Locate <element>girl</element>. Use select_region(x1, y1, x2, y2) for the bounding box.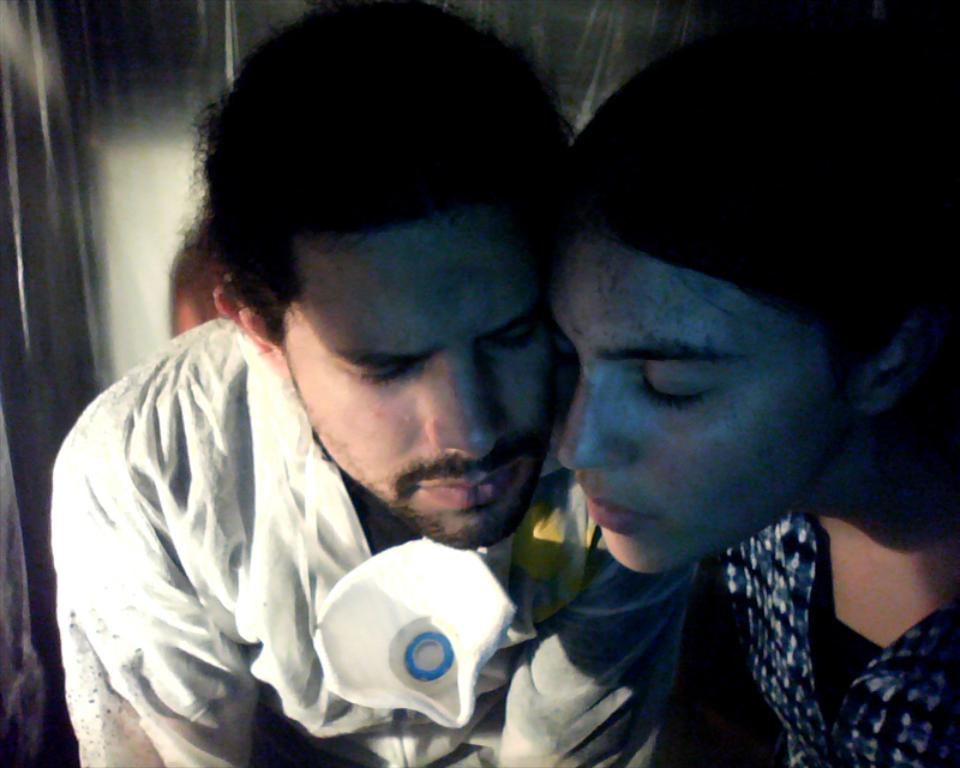
select_region(553, 26, 959, 767).
